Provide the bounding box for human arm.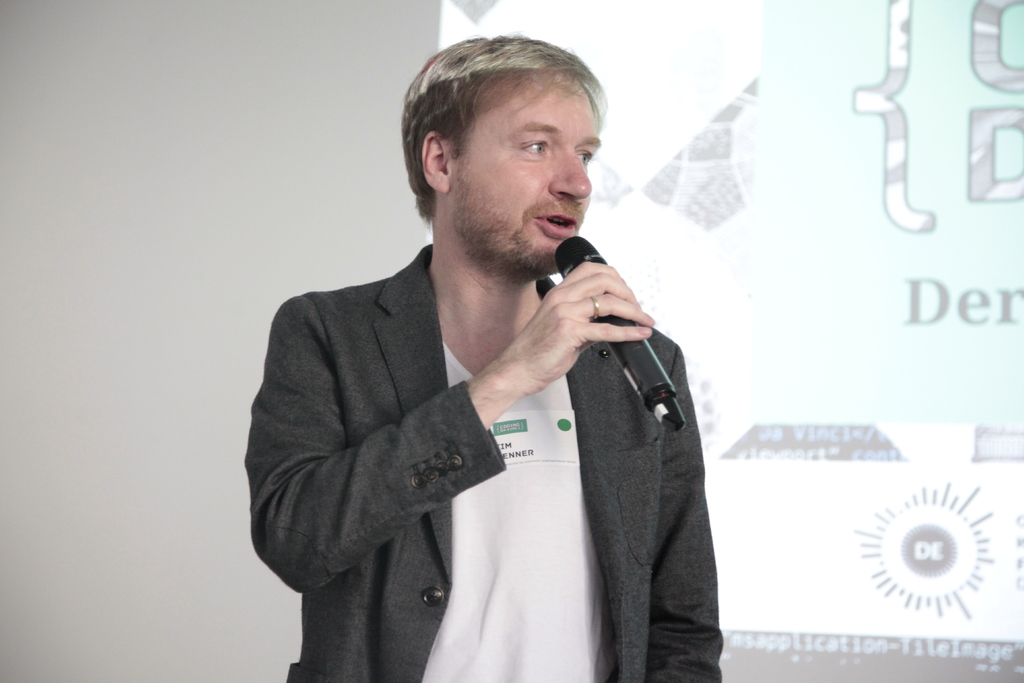
bbox=[282, 275, 628, 614].
